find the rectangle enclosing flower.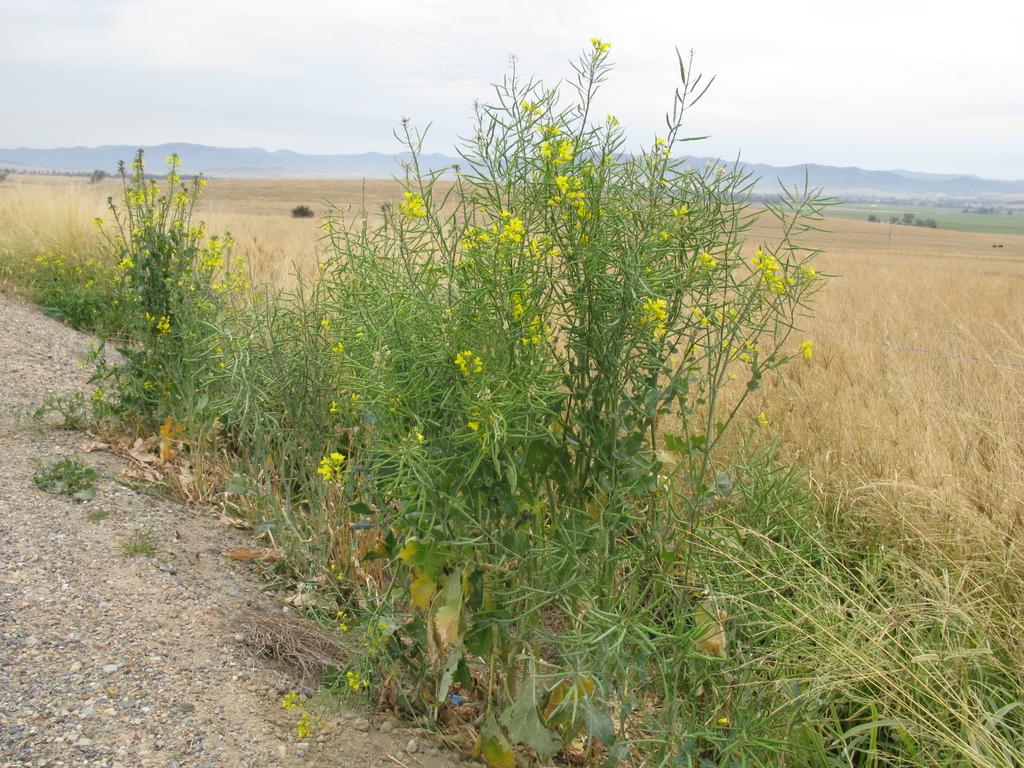
box(414, 436, 422, 452).
